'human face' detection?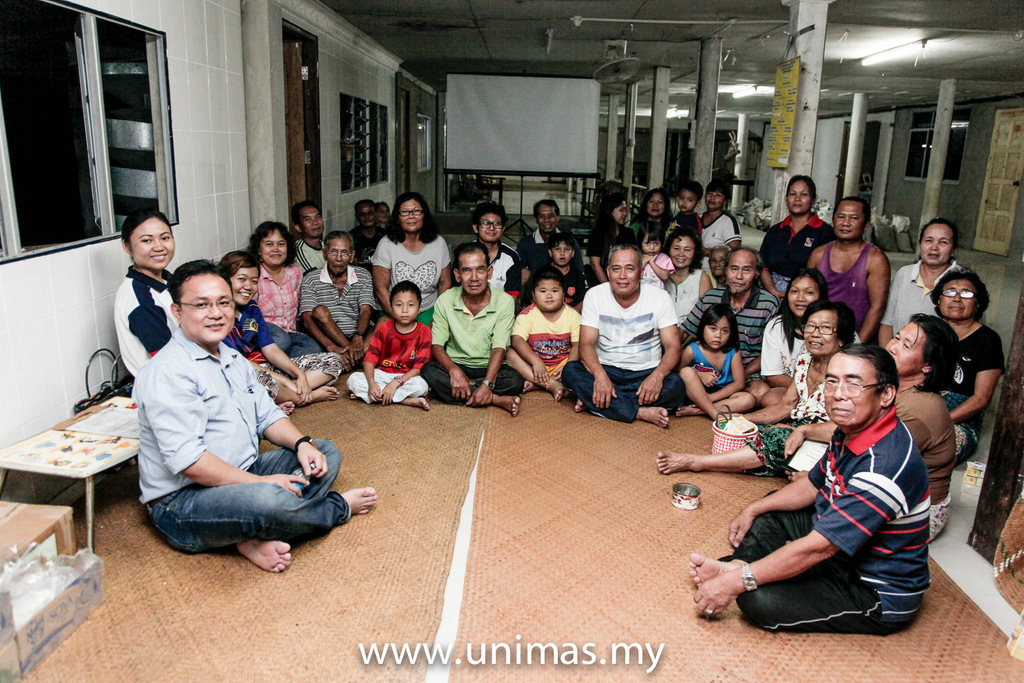
locate(788, 180, 812, 213)
